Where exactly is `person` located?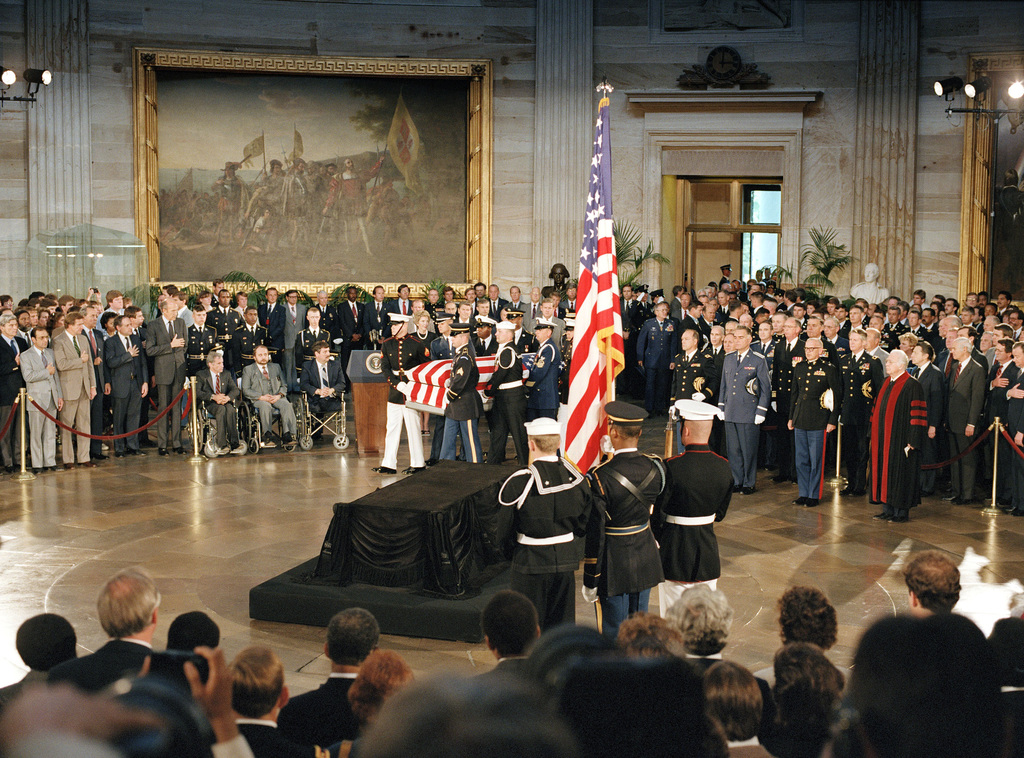
Its bounding box is l=485, t=289, r=500, b=317.
